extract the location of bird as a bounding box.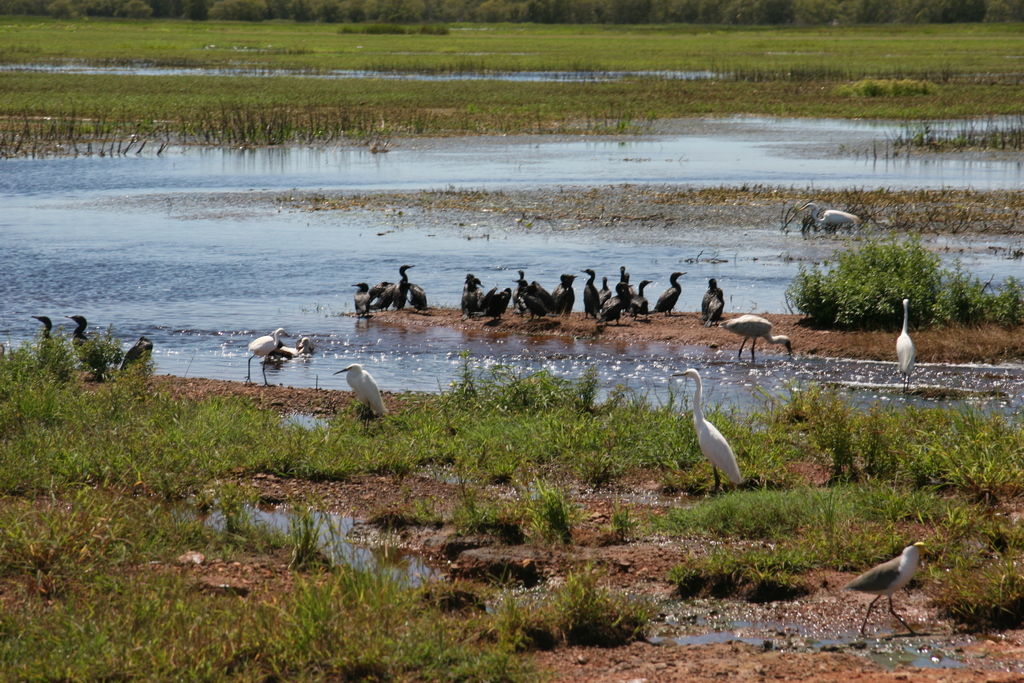
l=719, t=317, r=797, b=365.
